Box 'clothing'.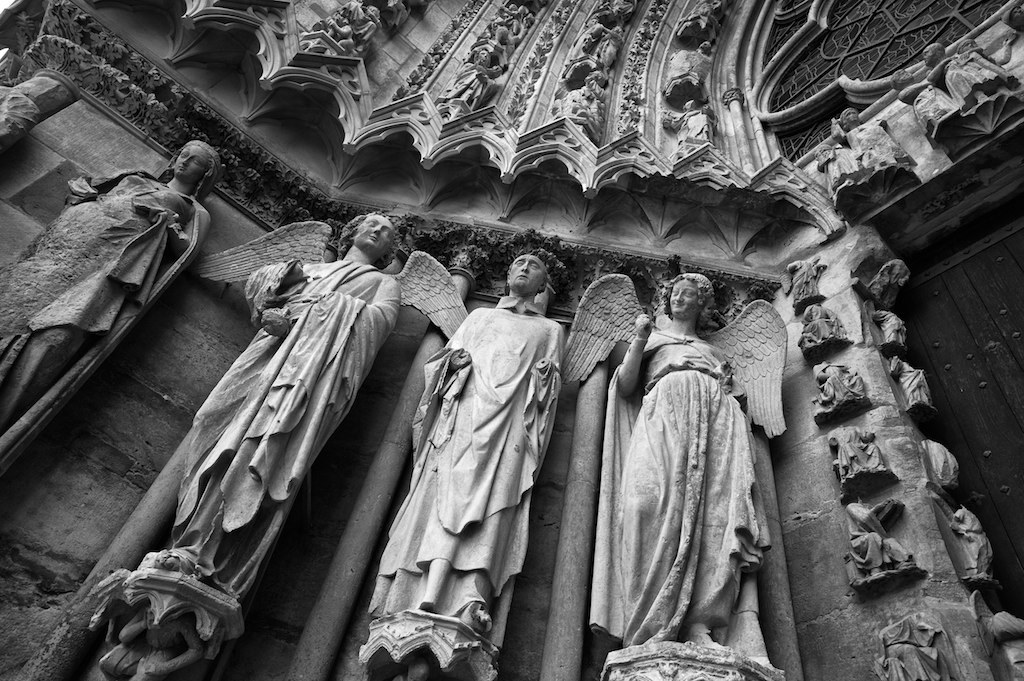
<box>369,289,569,644</box>.
